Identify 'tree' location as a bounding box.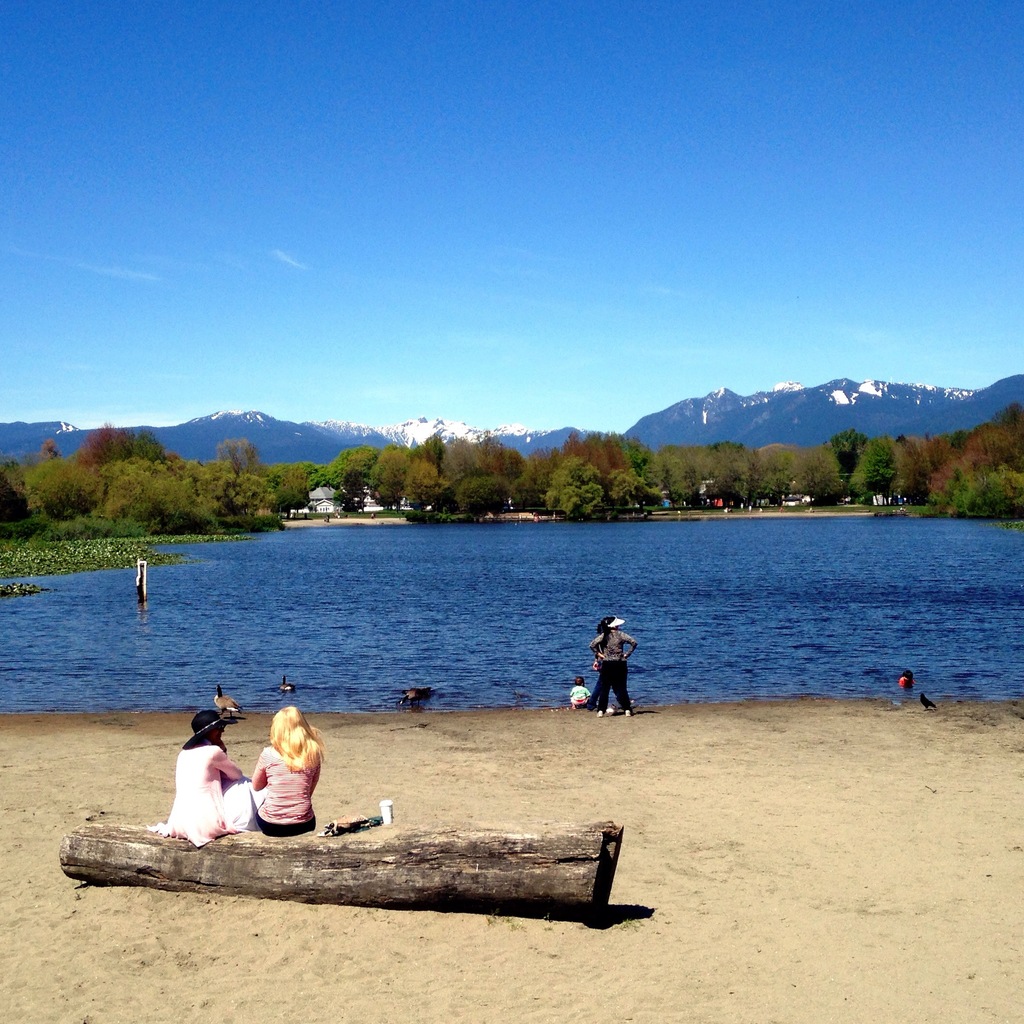
<bbox>28, 452, 87, 528</bbox>.
